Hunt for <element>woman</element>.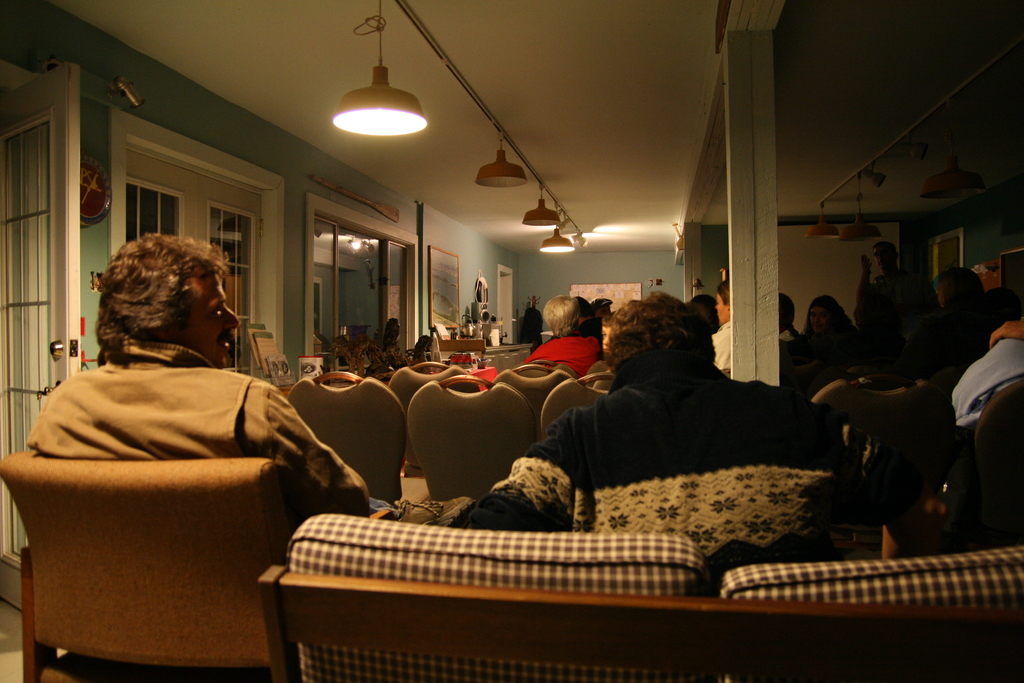
Hunted down at crop(798, 293, 851, 340).
